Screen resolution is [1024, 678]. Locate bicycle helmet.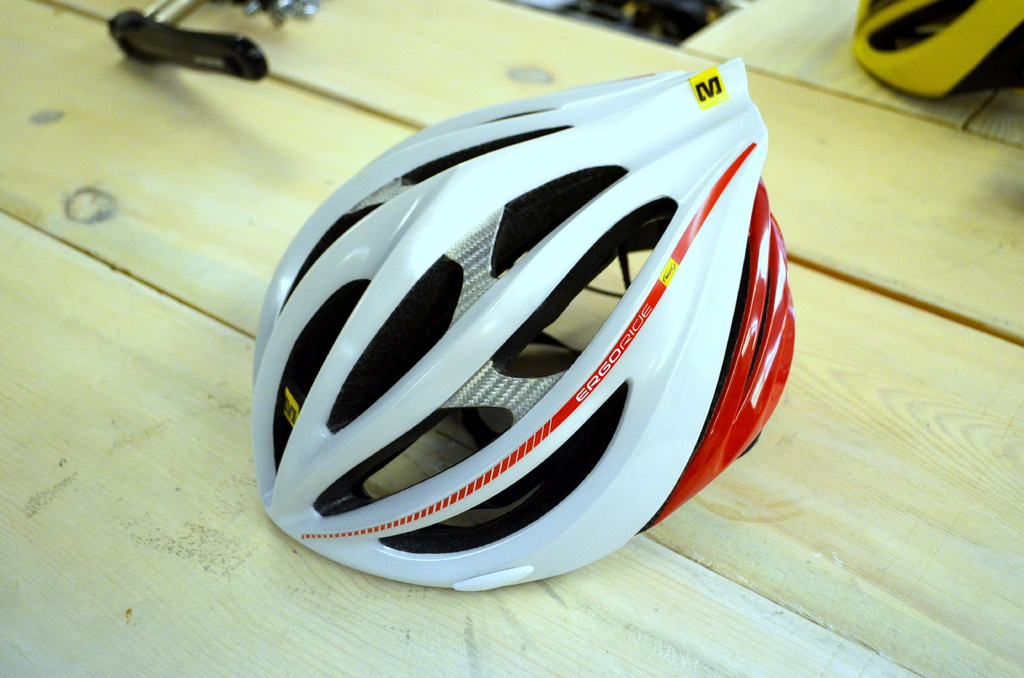
box=[856, 0, 1023, 100].
